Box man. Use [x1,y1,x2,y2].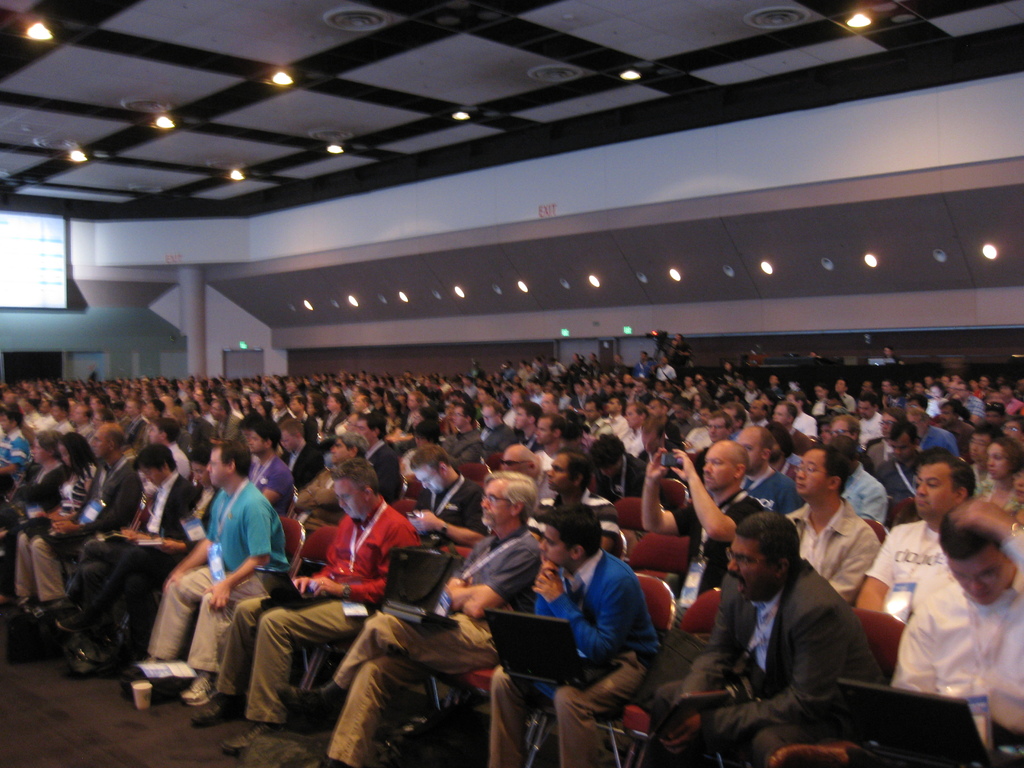
[60,443,202,669].
